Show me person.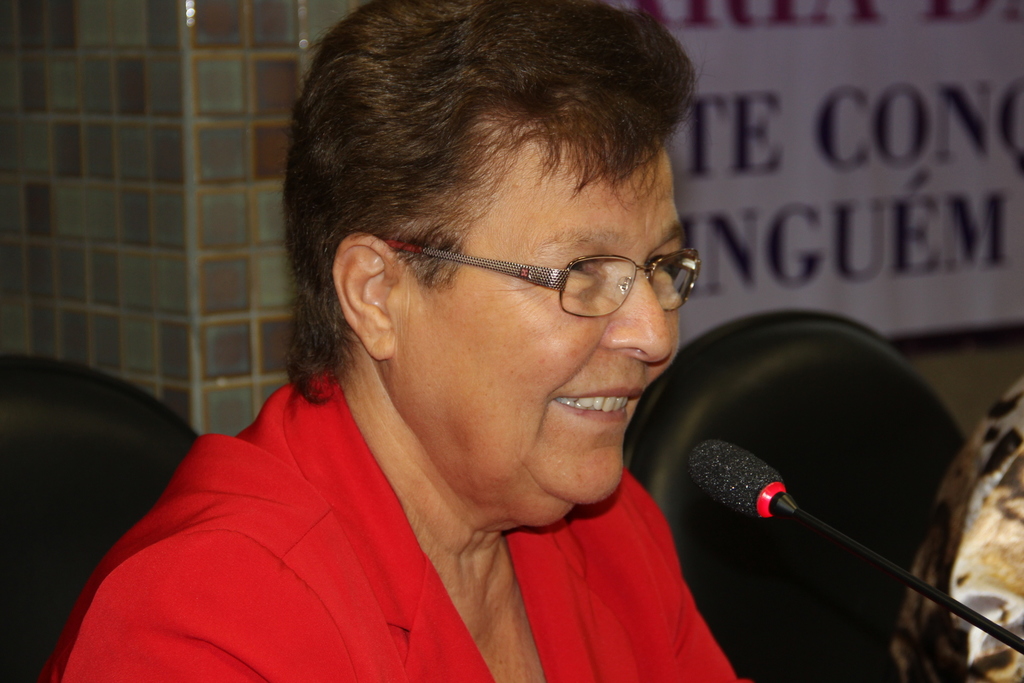
person is here: BBox(895, 369, 1023, 682).
